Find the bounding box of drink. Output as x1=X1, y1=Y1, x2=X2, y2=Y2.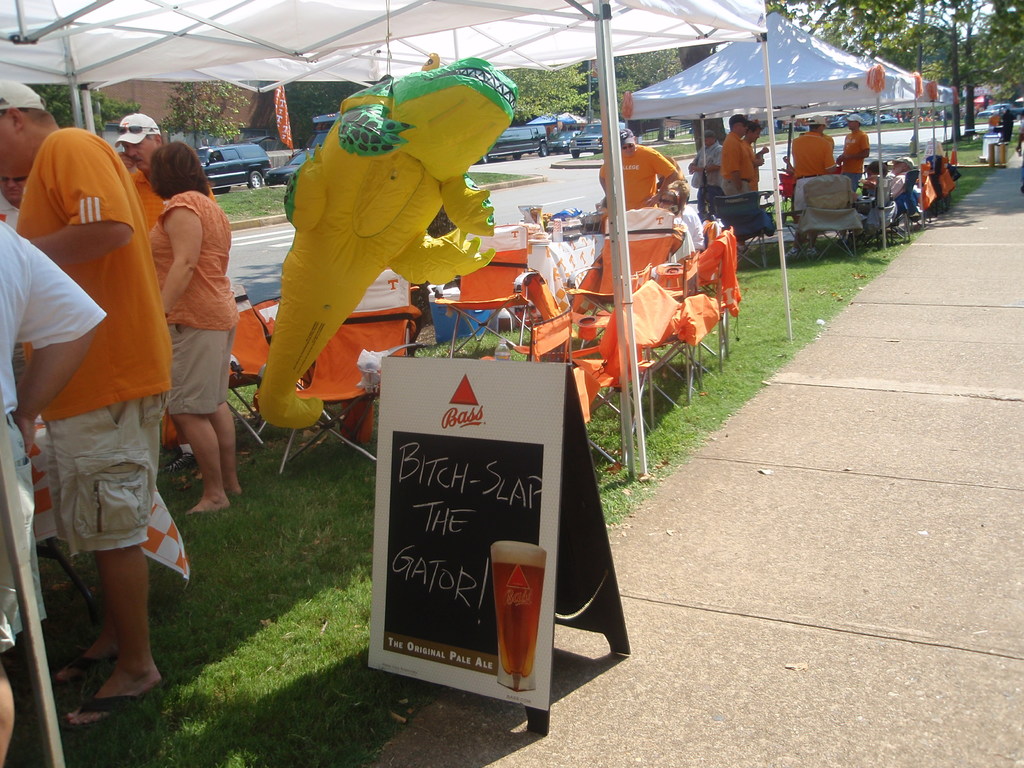
x1=489, y1=544, x2=545, y2=688.
